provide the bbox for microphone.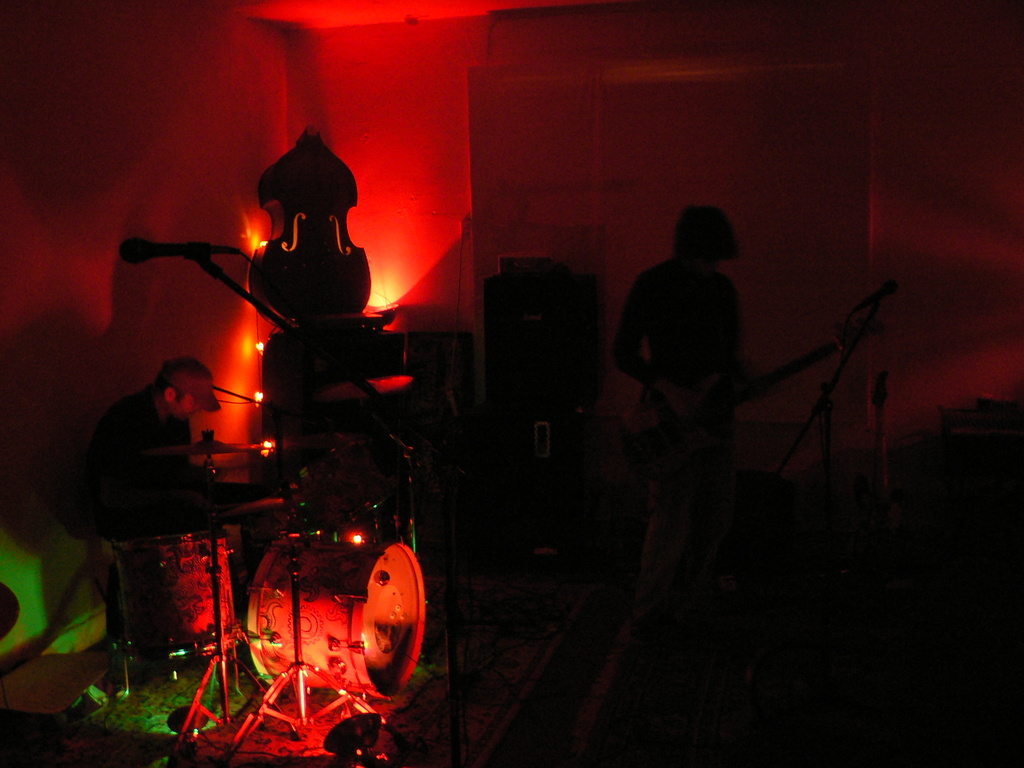
[left=113, top=234, right=245, bottom=268].
